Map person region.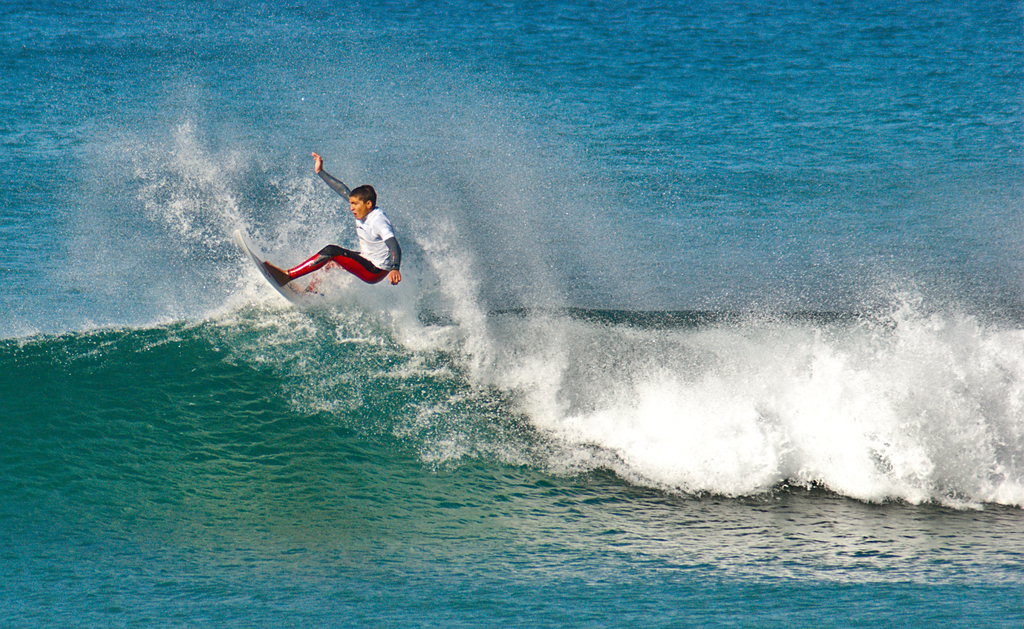
Mapped to BBox(265, 151, 402, 300).
